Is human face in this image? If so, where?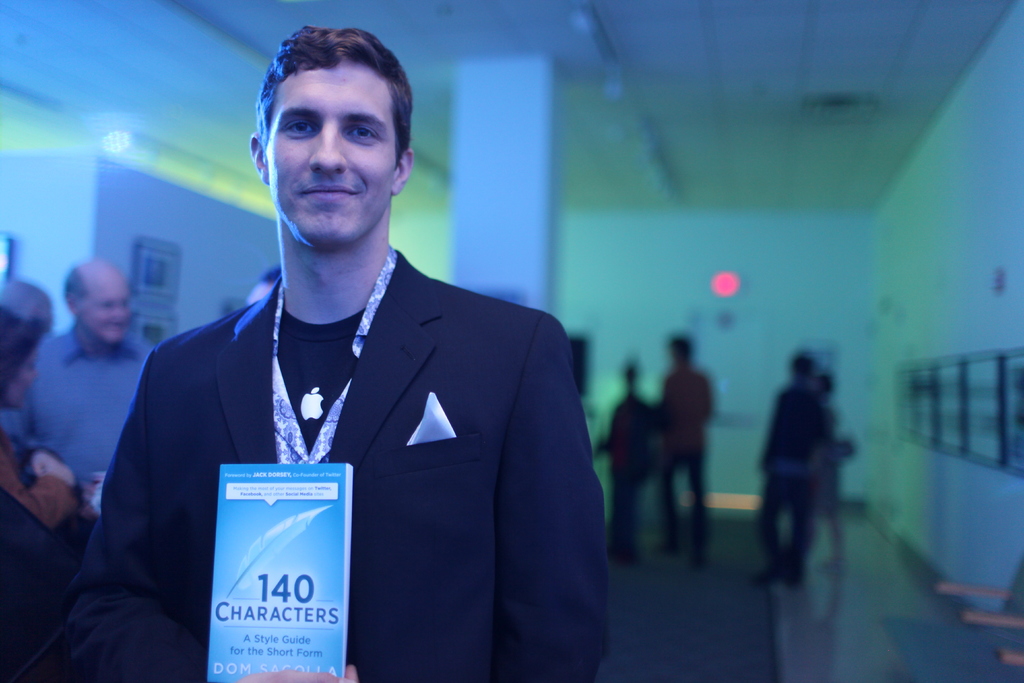
Yes, at 6/346/36/407.
